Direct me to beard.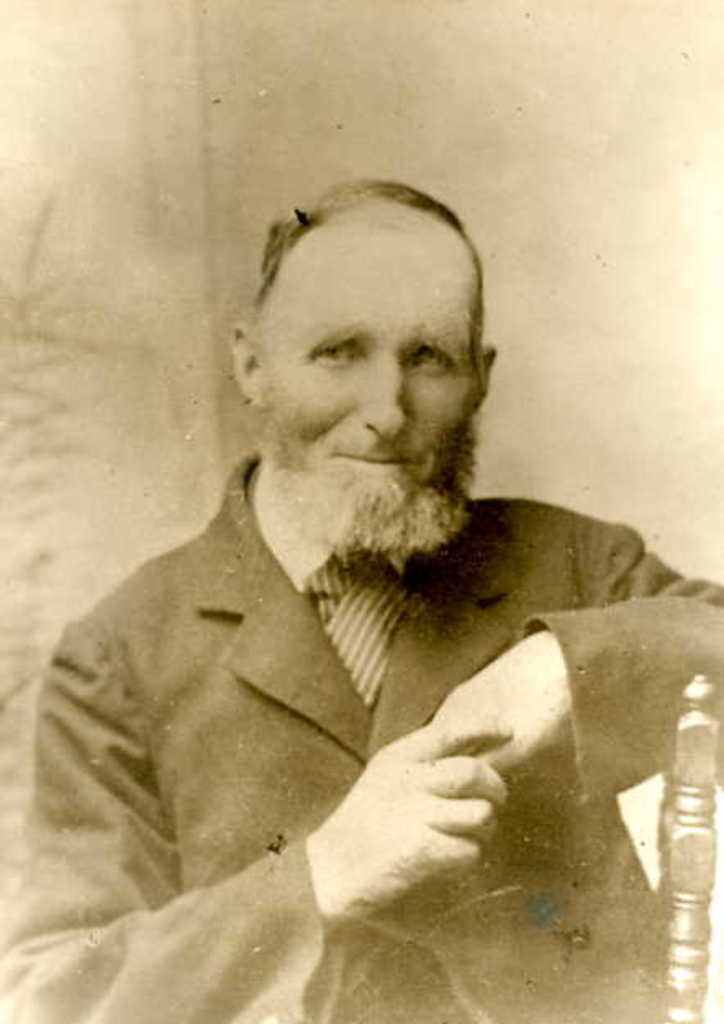
Direction: x1=274 y1=405 x2=482 y2=573.
